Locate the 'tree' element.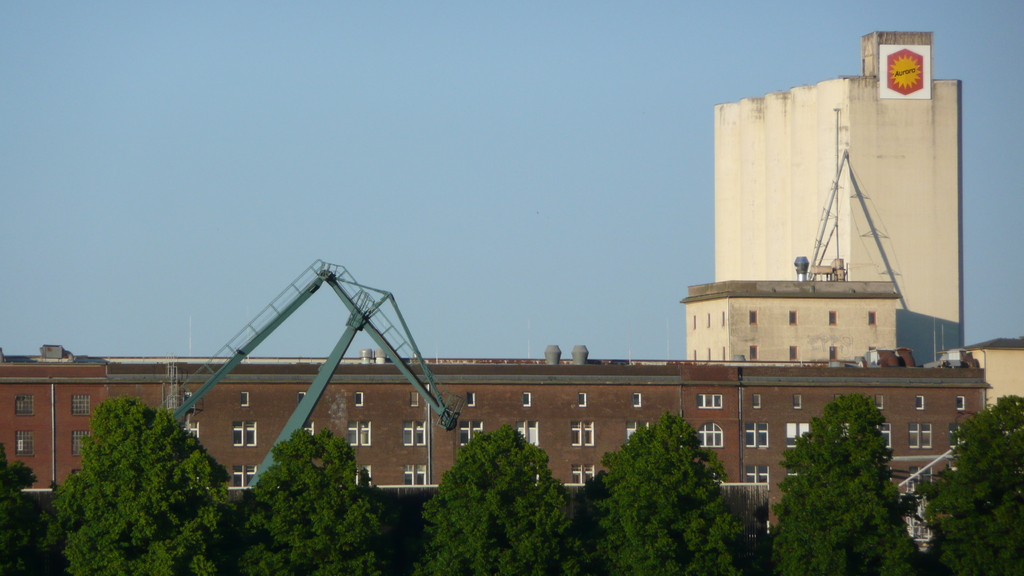
Element bbox: [x1=925, y1=393, x2=1023, y2=575].
